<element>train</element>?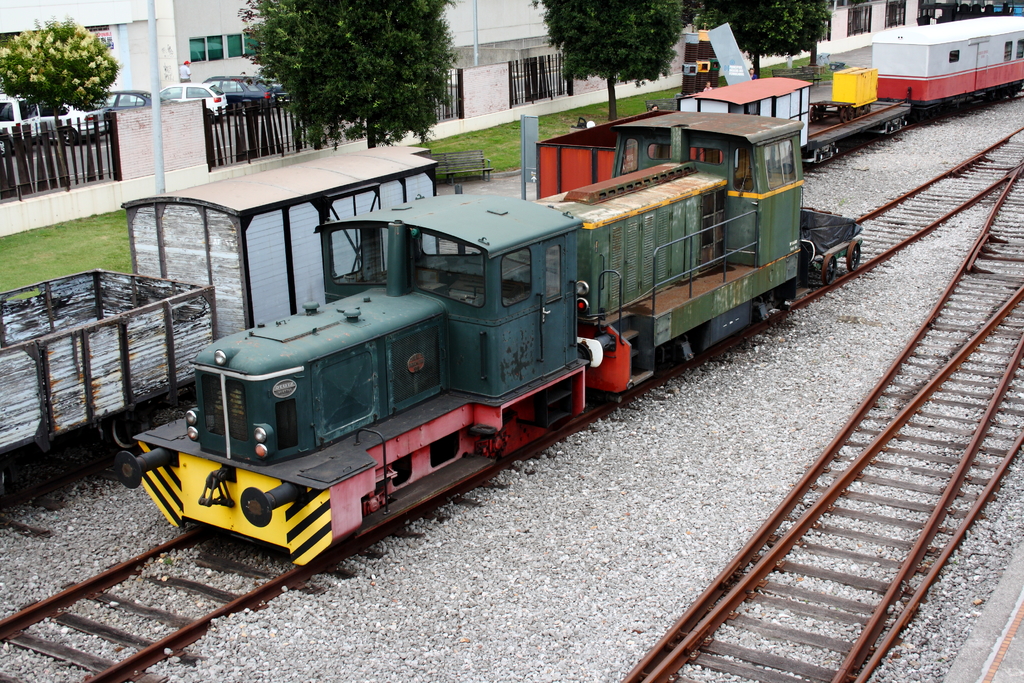
[0, 140, 464, 479]
